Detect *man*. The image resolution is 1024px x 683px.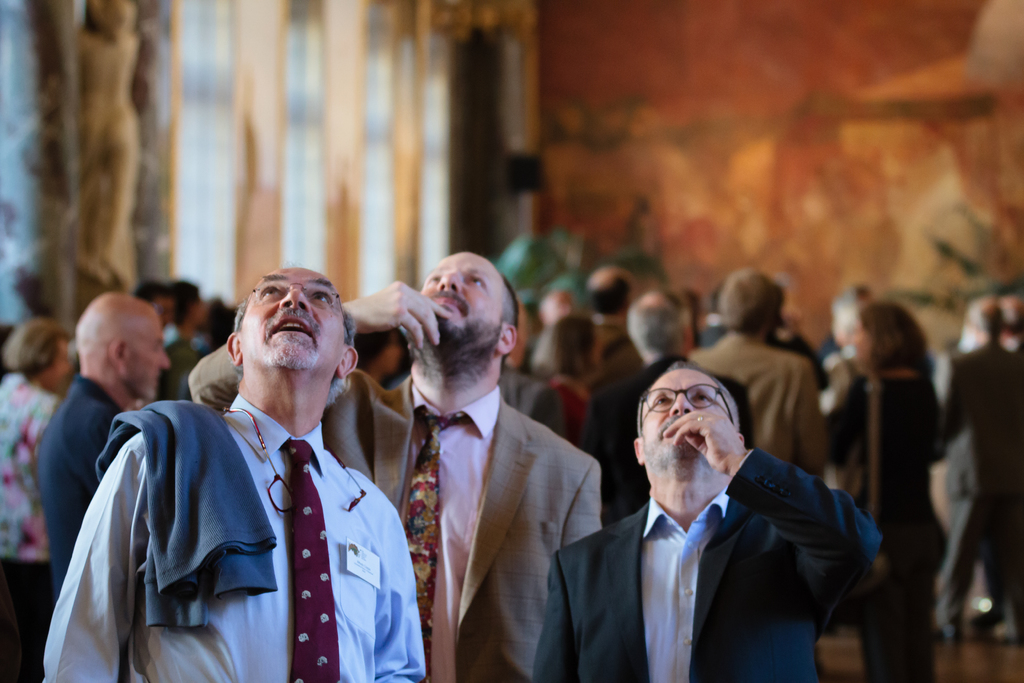
[181, 242, 632, 682].
